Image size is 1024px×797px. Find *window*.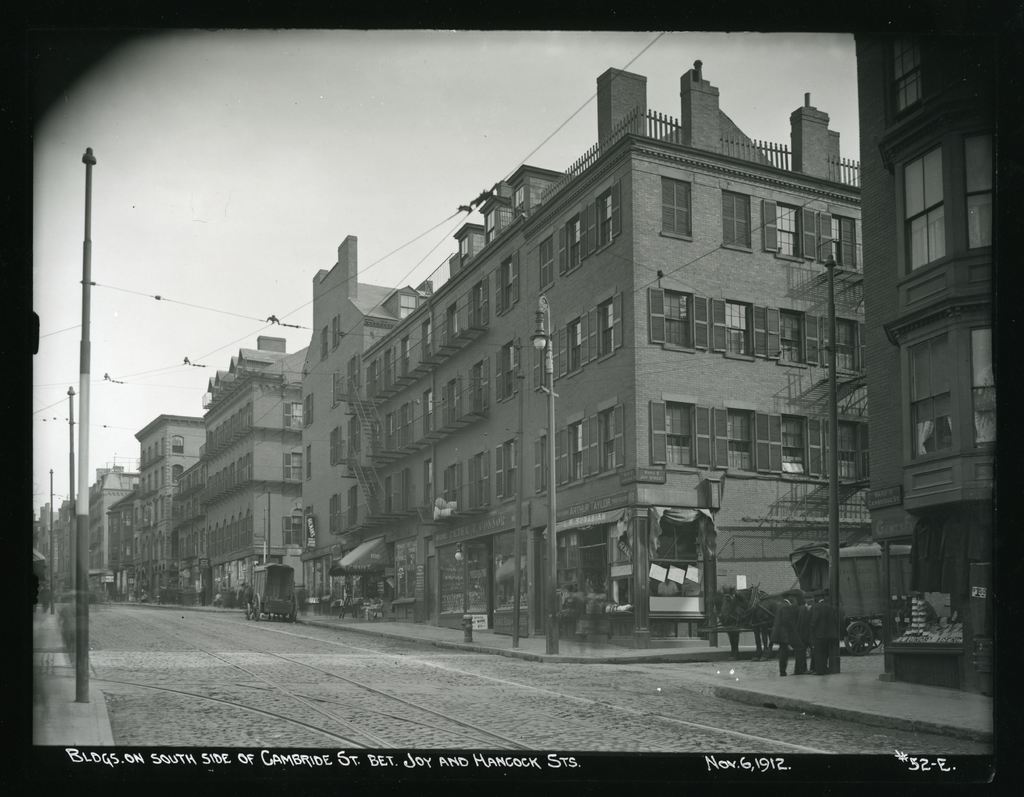
x1=880 y1=26 x2=936 y2=120.
